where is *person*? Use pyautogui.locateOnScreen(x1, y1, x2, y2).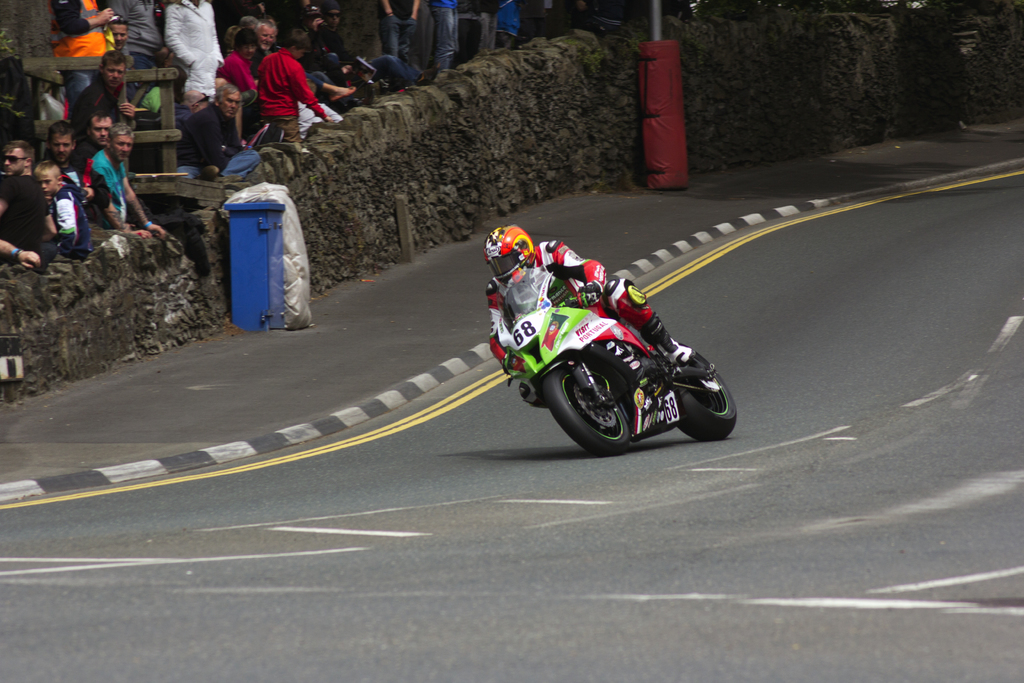
pyautogui.locateOnScreen(32, 152, 94, 256).
